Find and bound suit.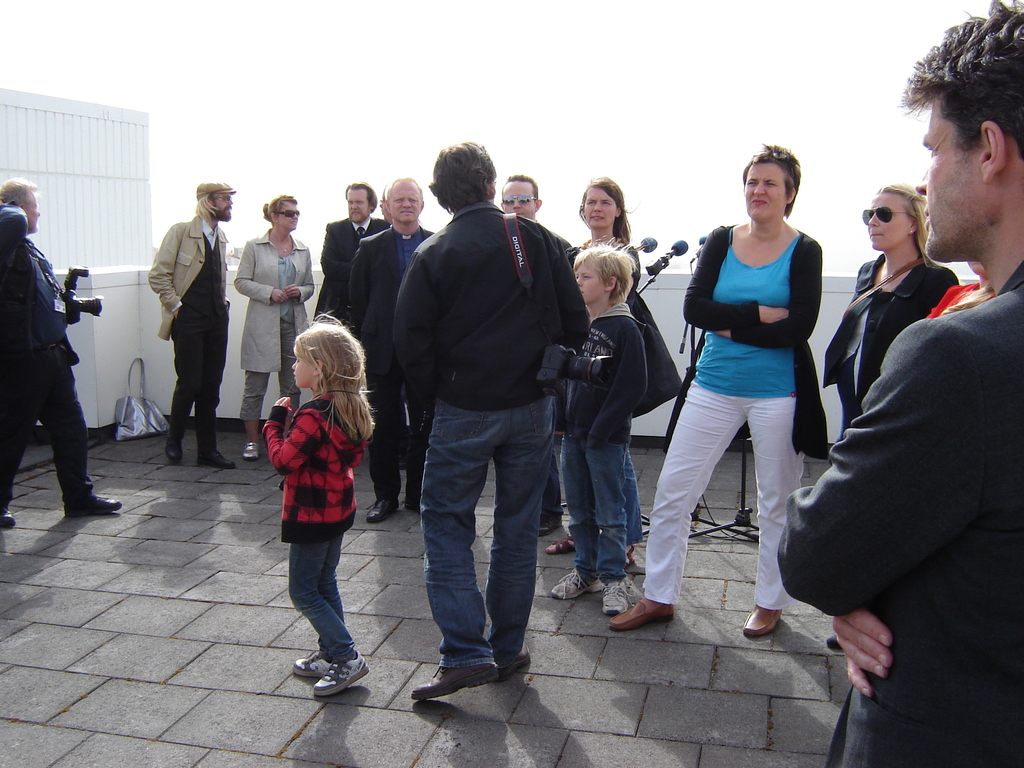
Bound: 310,218,387,341.
